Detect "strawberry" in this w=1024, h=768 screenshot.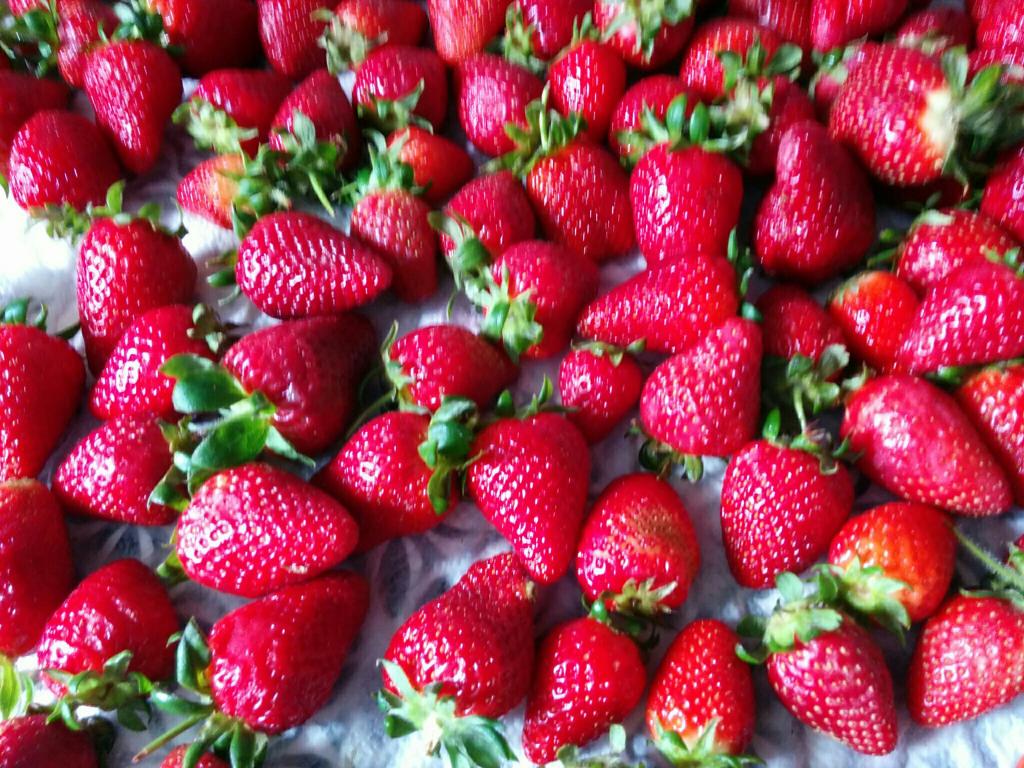
Detection: locate(719, 404, 851, 590).
